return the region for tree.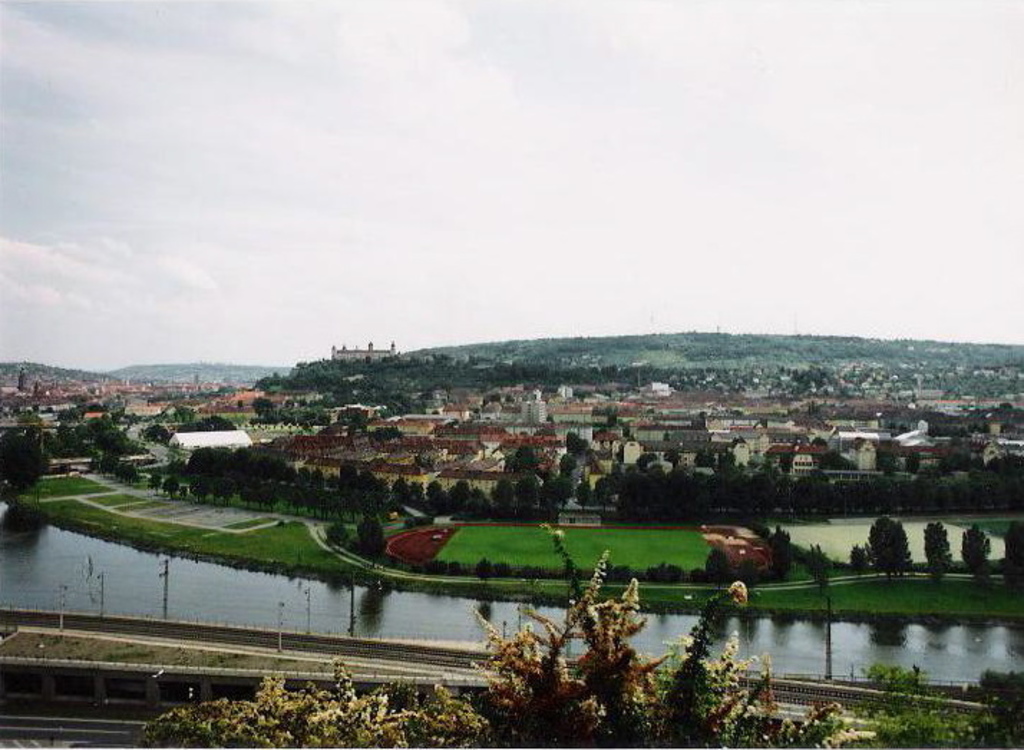
0,423,57,515.
